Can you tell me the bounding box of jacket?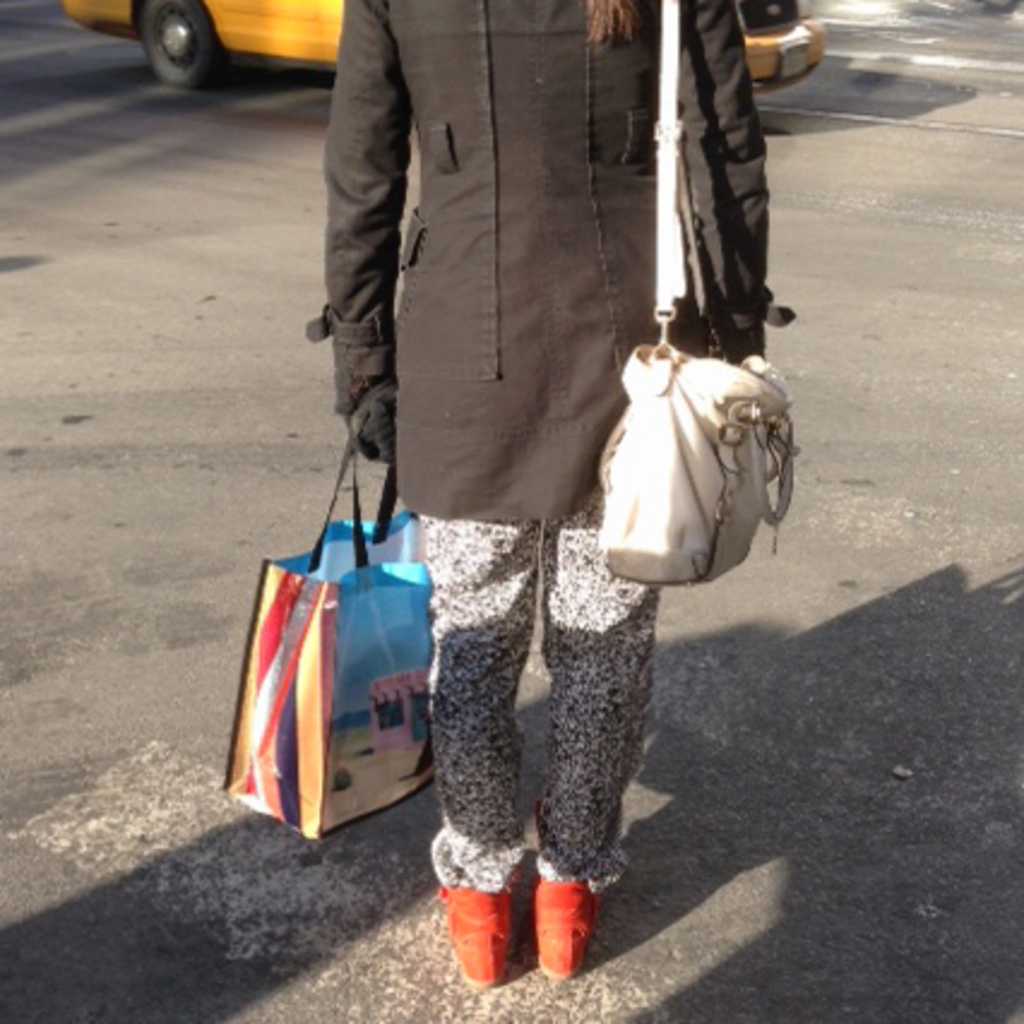
(305, 0, 738, 541).
